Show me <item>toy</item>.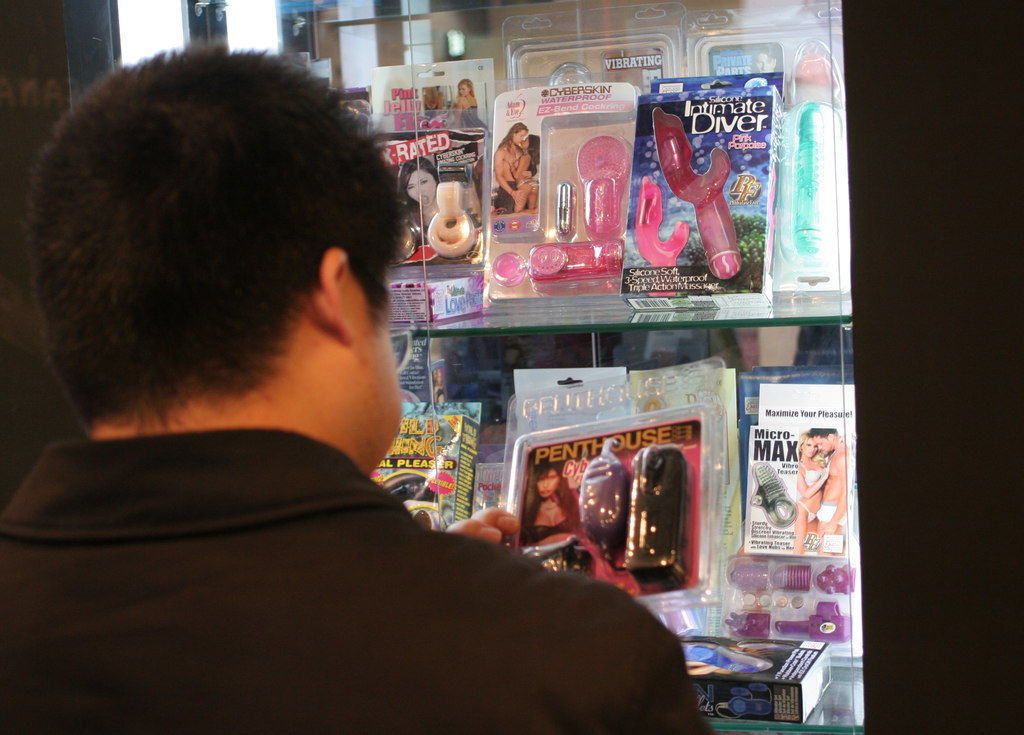
<item>toy</item> is here: 774,565,813,590.
